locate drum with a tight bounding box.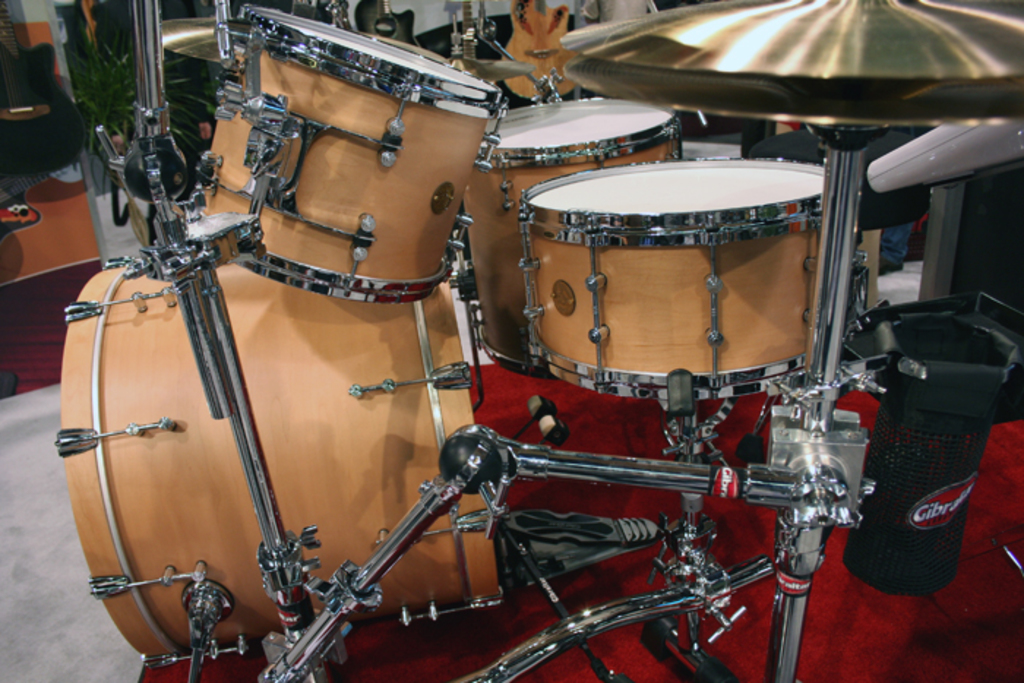
region(189, 4, 506, 306).
